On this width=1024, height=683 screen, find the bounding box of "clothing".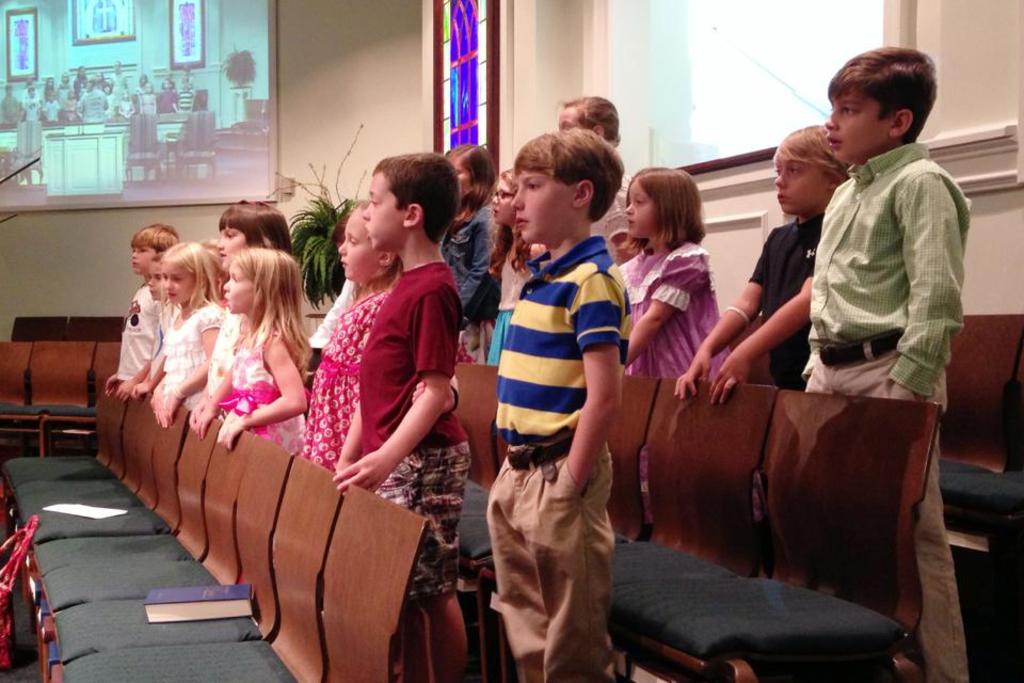
Bounding box: bbox(307, 276, 401, 471).
